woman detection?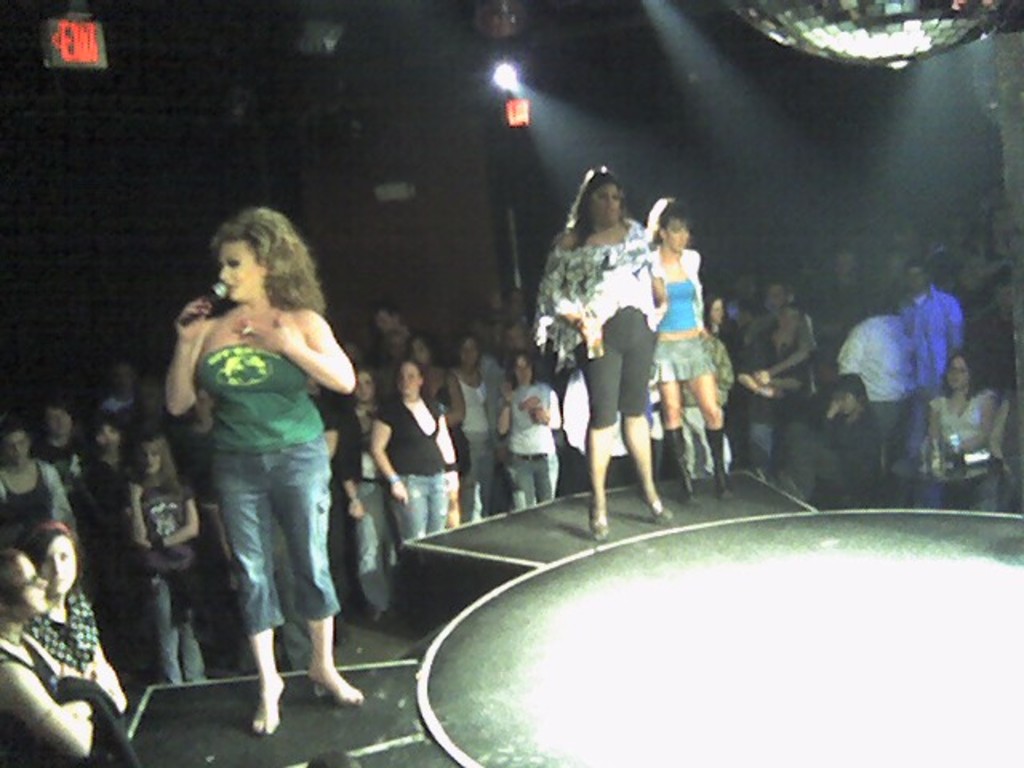
region(115, 419, 213, 667)
